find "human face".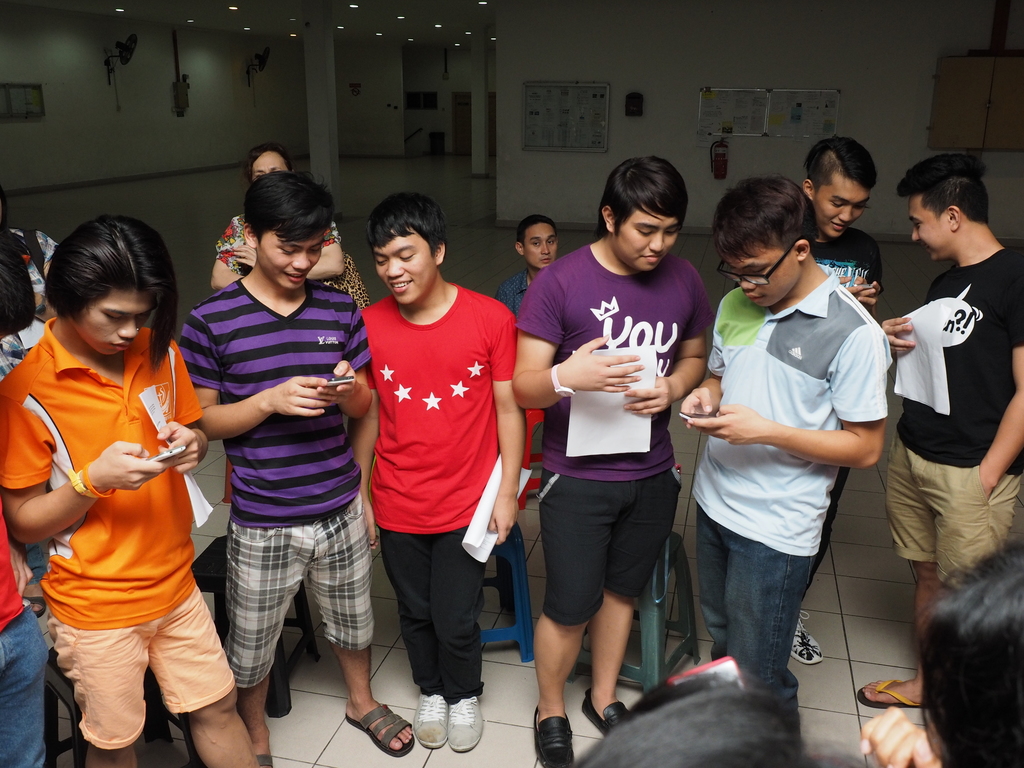
left=613, top=209, right=682, bottom=271.
